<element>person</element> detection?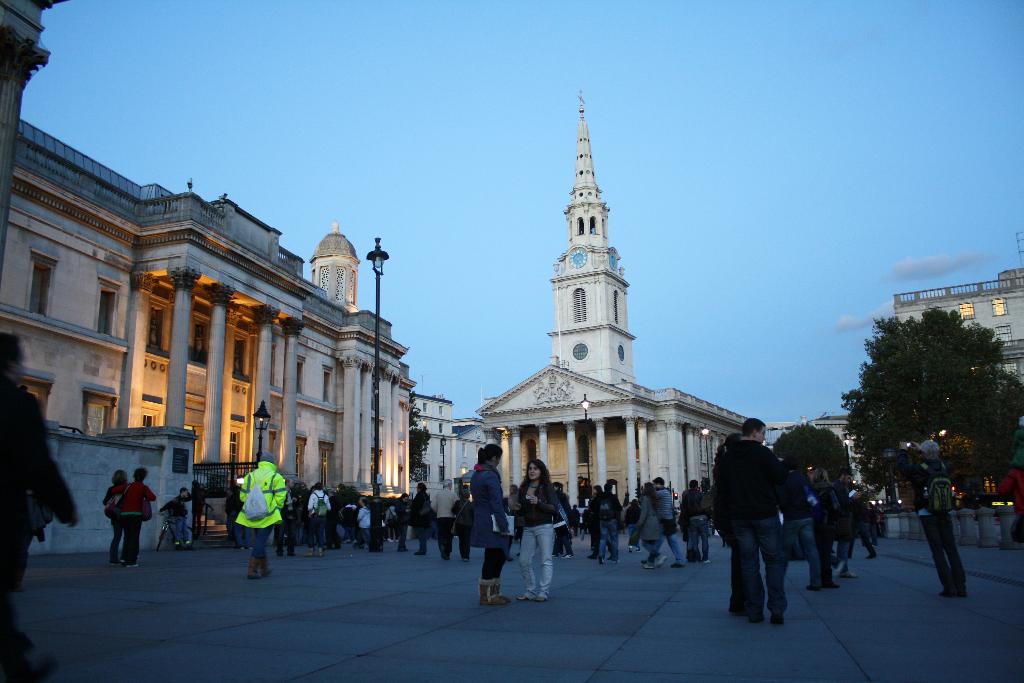
rect(890, 439, 966, 602)
